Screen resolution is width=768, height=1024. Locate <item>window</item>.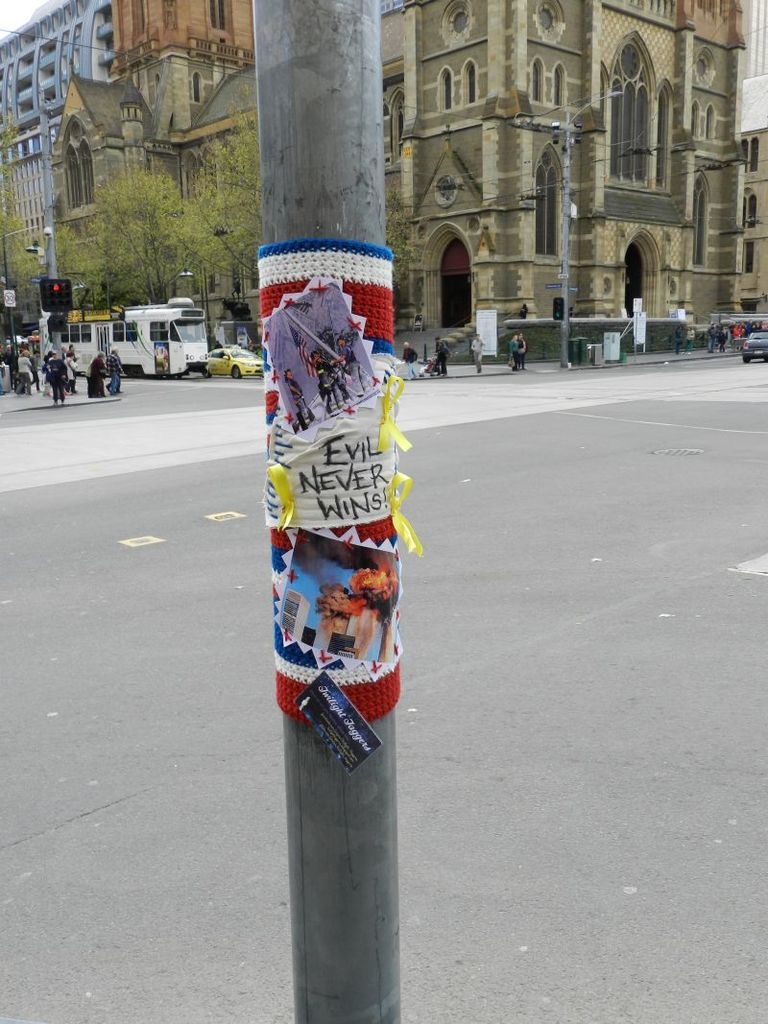
bbox(745, 137, 758, 168).
